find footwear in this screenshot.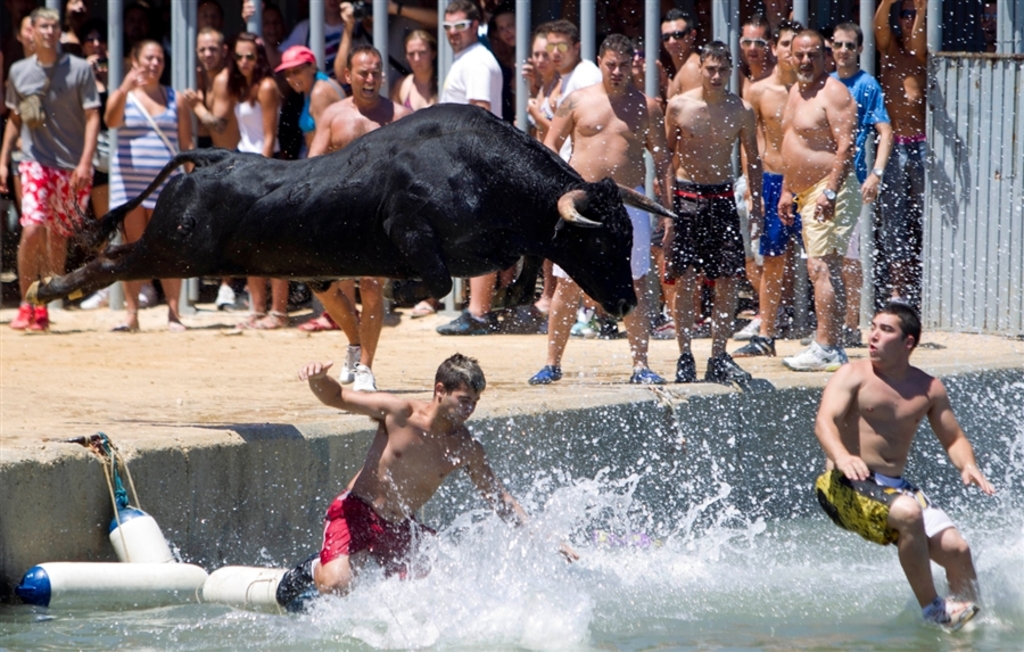
The bounding box for footwear is bbox=[726, 307, 798, 338].
